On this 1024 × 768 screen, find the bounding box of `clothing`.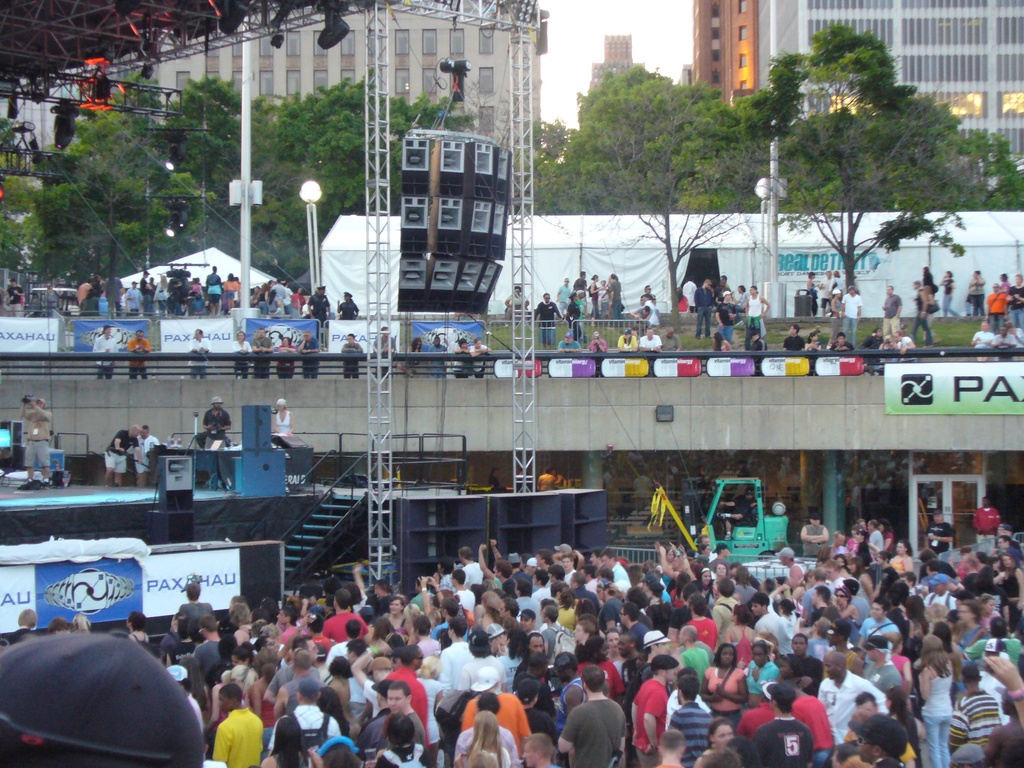
Bounding box: bbox(449, 583, 476, 611).
